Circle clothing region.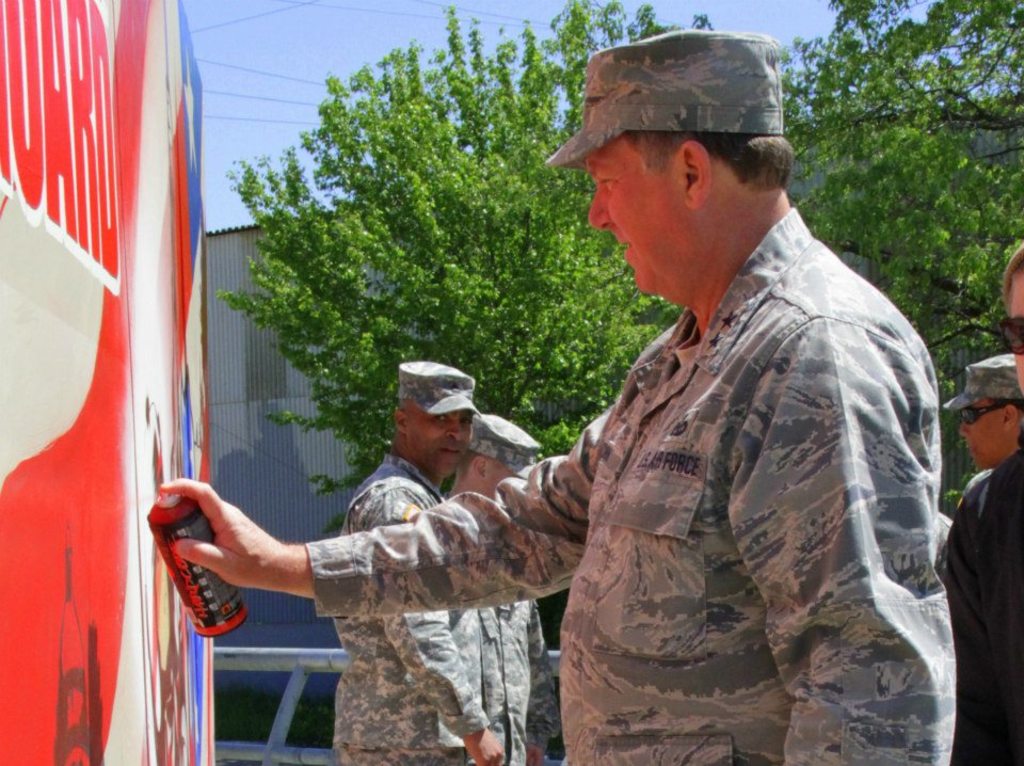
Region: bbox=[944, 449, 1023, 765].
